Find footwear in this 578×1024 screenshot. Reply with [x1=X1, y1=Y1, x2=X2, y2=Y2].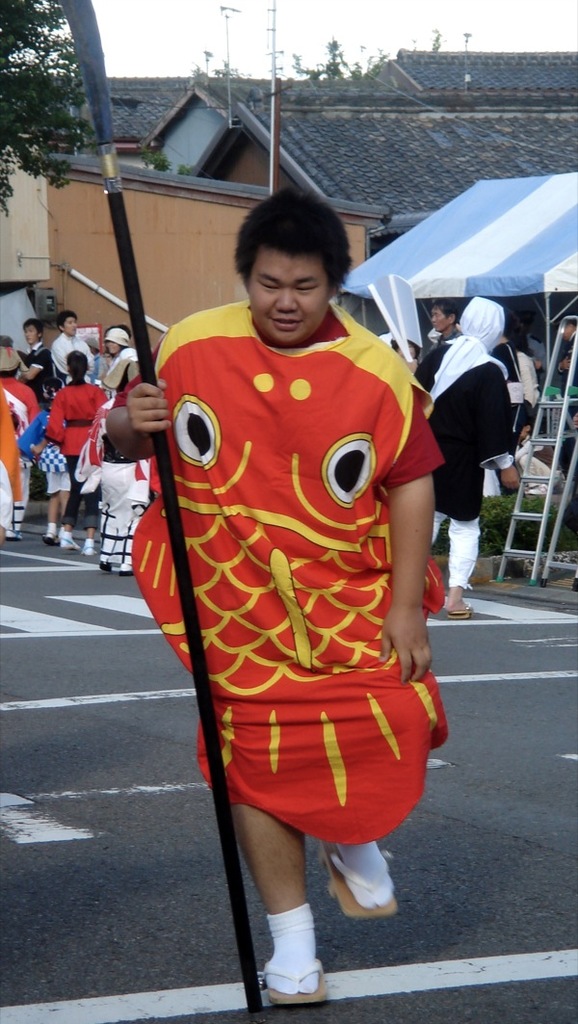
[x1=118, y1=565, x2=131, y2=574].
